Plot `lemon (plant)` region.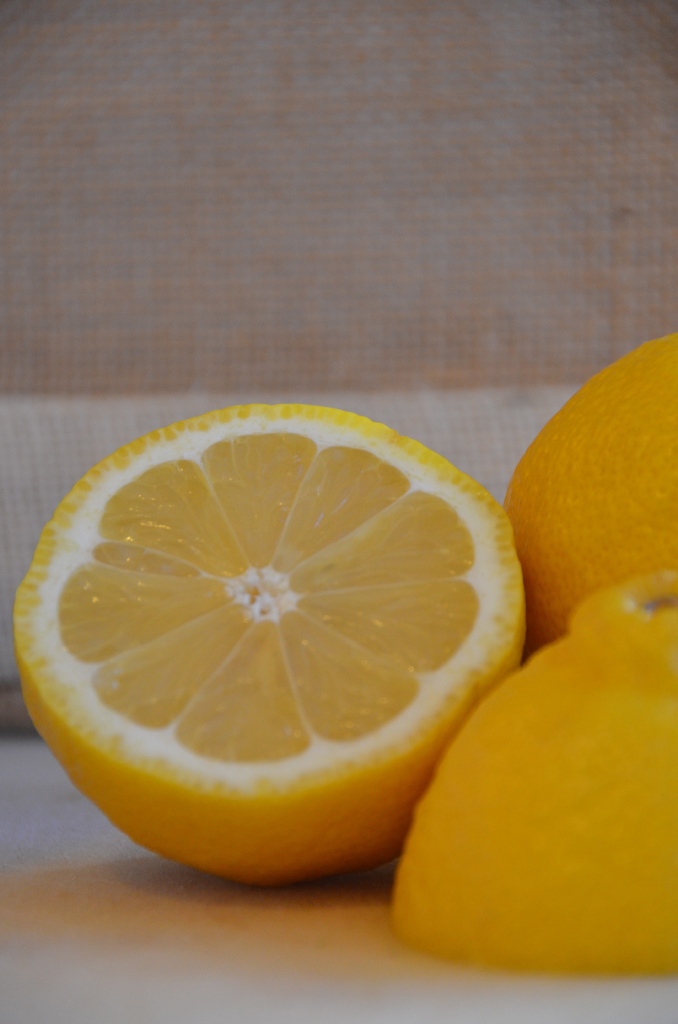
Plotted at pyautogui.locateOnScreen(387, 610, 668, 977).
